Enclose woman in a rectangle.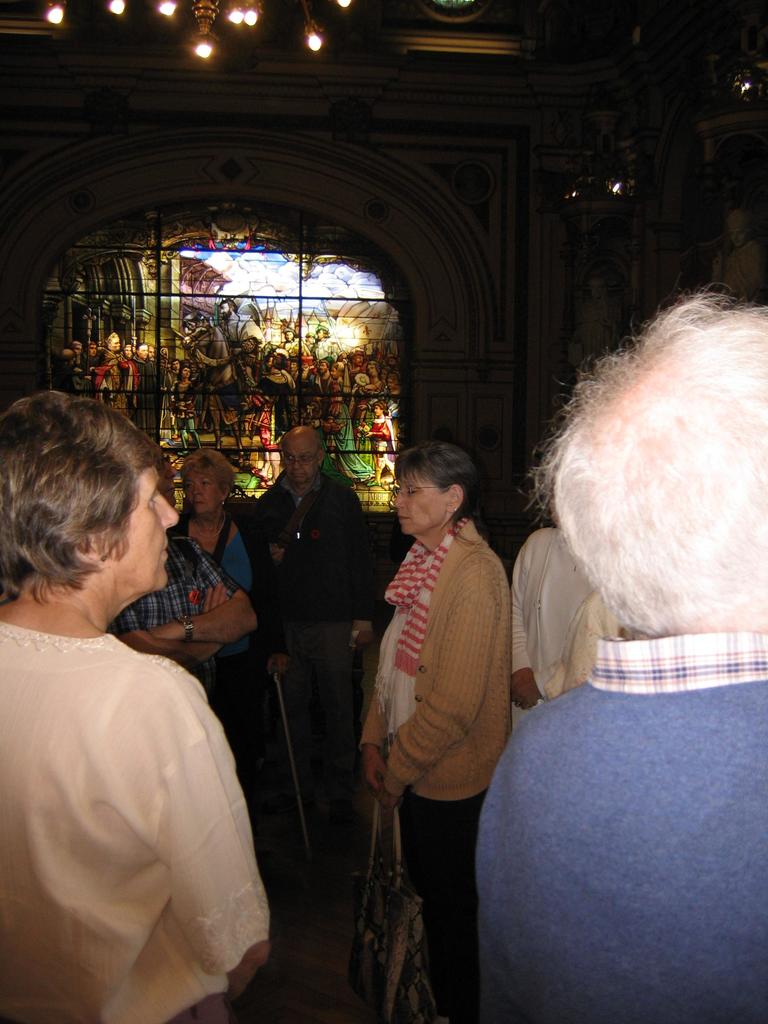
<bbox>0, 390, 263, 1023</bbox>.
